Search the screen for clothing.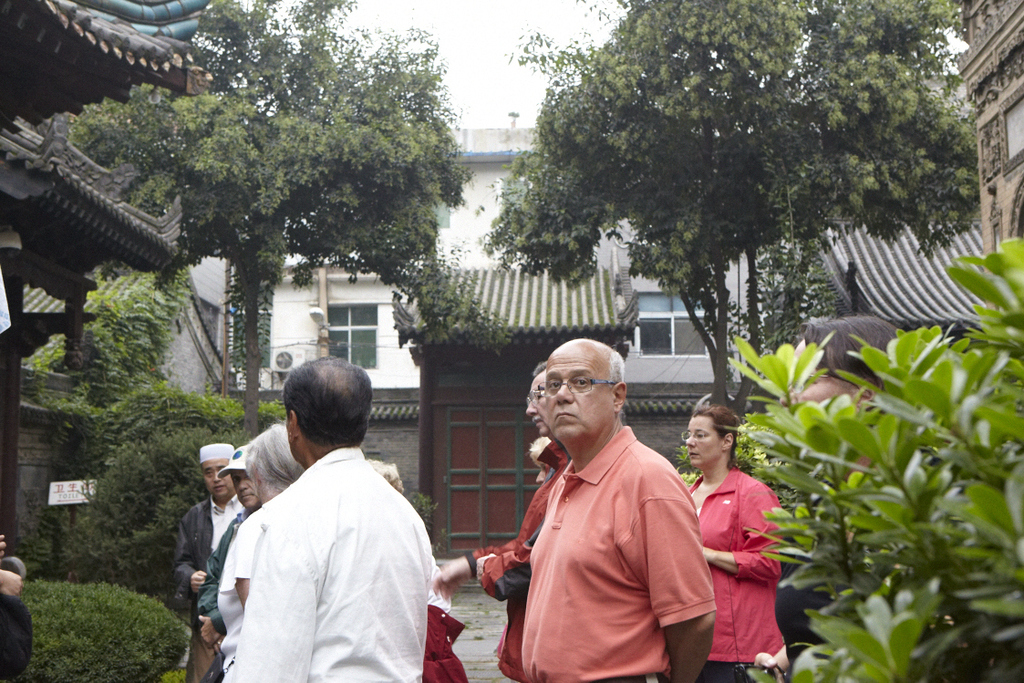
Found at [x1=520, y1=428, x2=713, y2=681].
